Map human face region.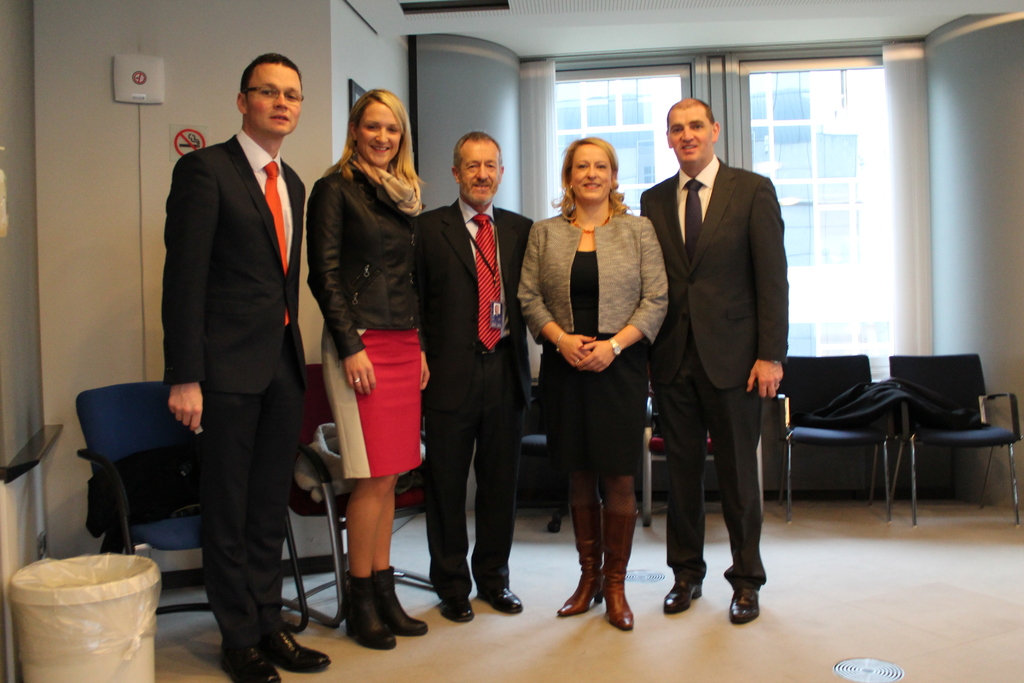
Mapped to x1=241, y1=65, x2=305, y2=134.
